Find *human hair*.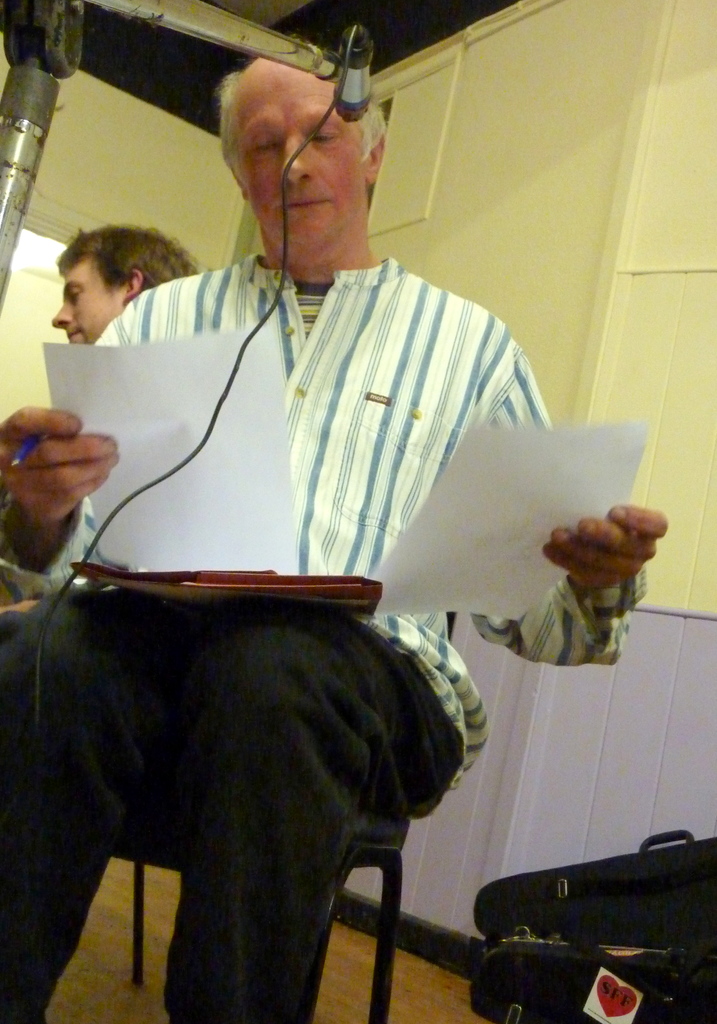
[216,33,393,193].
